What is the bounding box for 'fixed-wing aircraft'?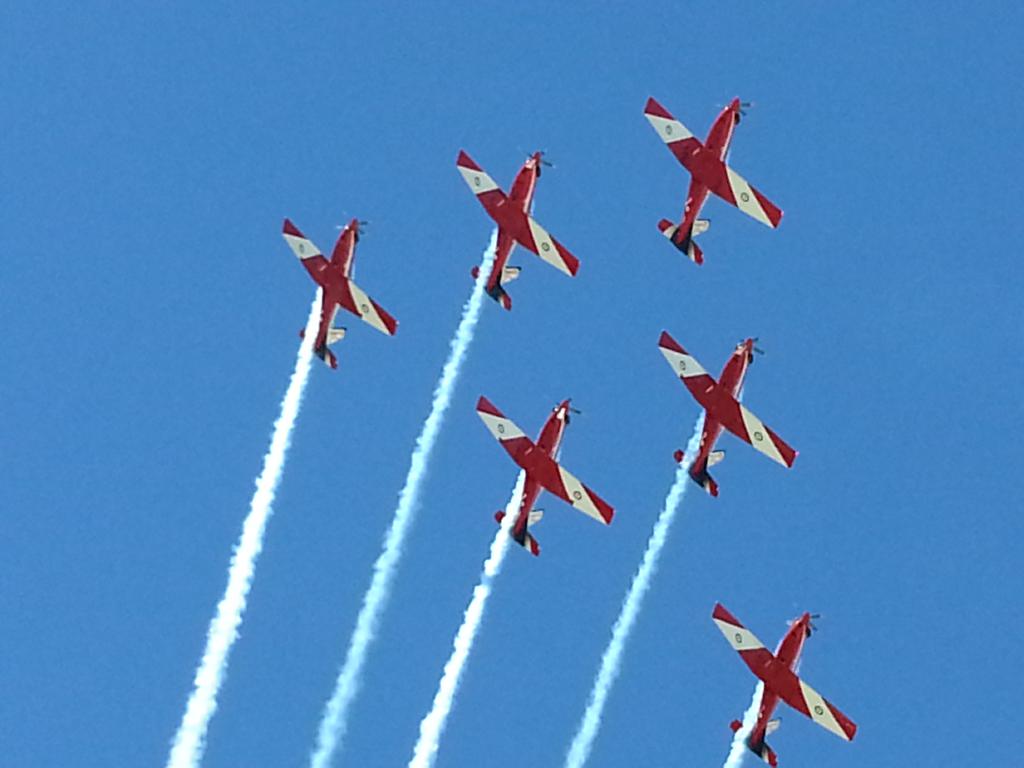
(x1=476, y1=396, x2=623, y2=553).
